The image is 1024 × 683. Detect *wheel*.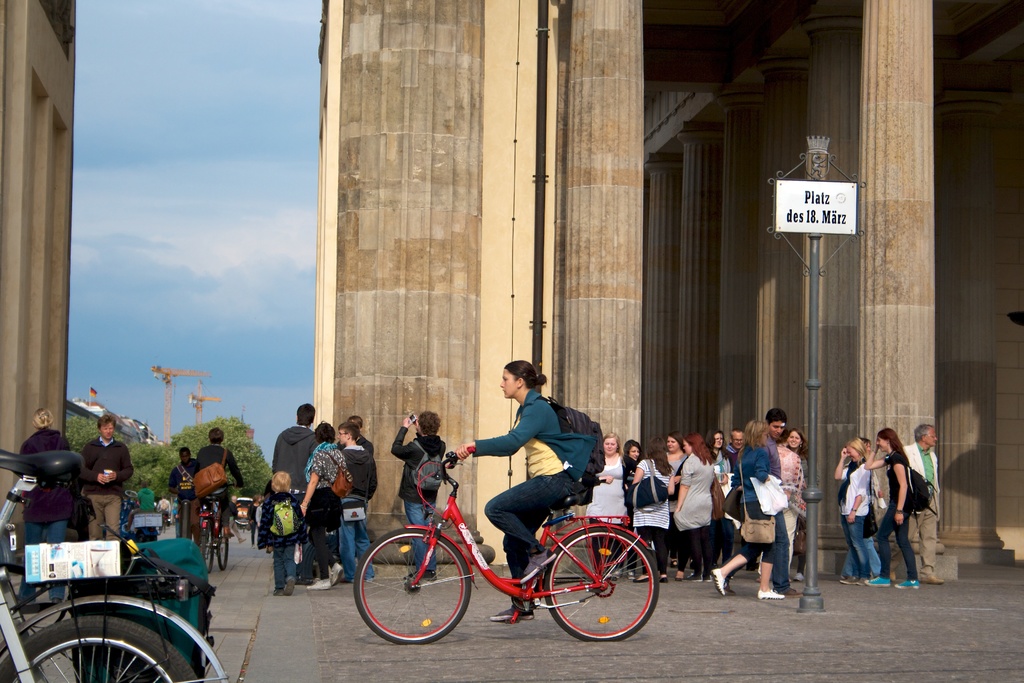
Detection: <bbox>215, 521, 234, 572</bbox>.
